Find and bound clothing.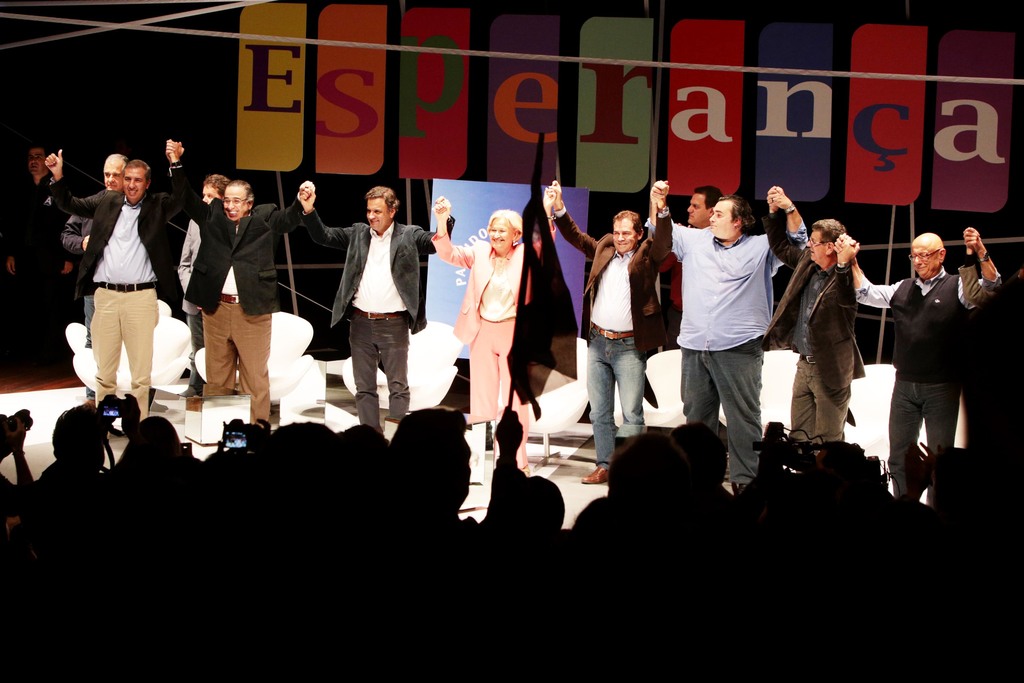
Bound: (x1=771, y1=215, x2=851, y2=451).
